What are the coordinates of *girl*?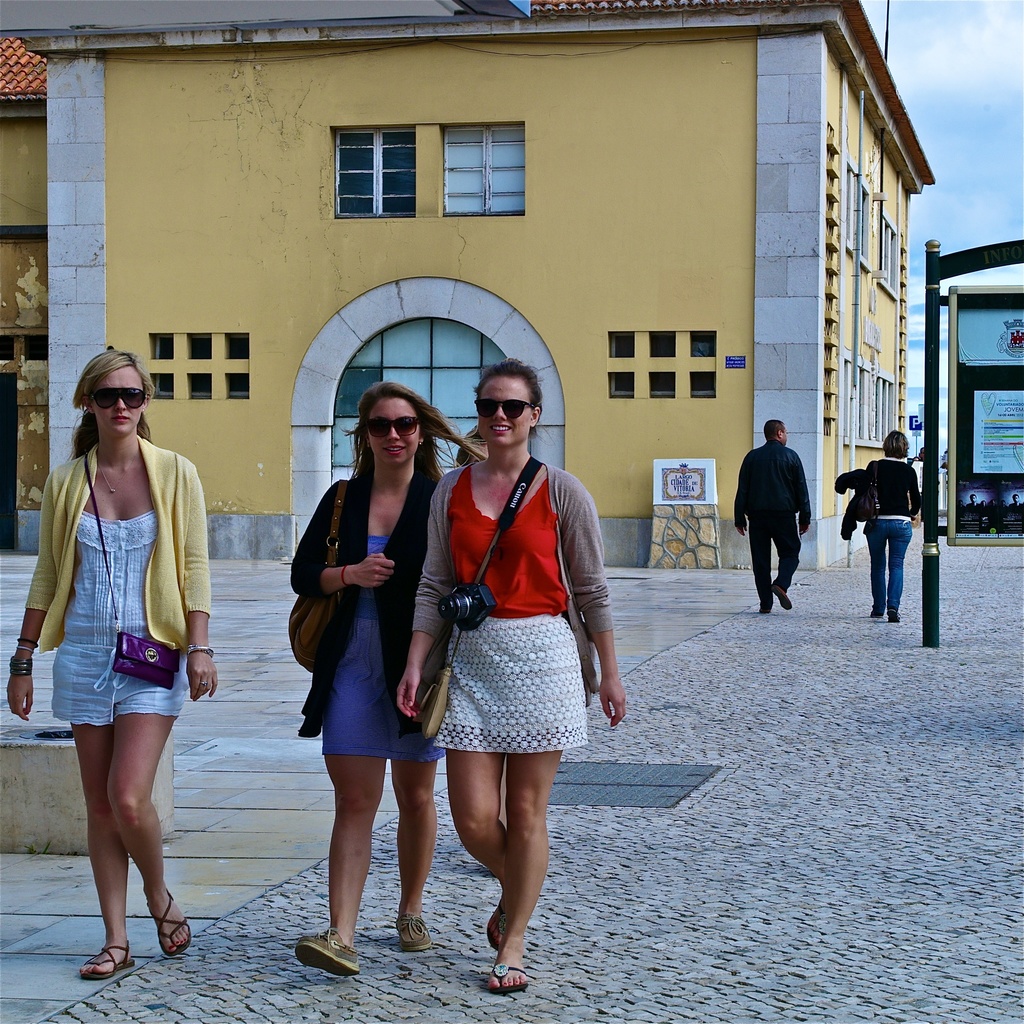
(x1=392, y1=356, x2=627, y2=1000).
